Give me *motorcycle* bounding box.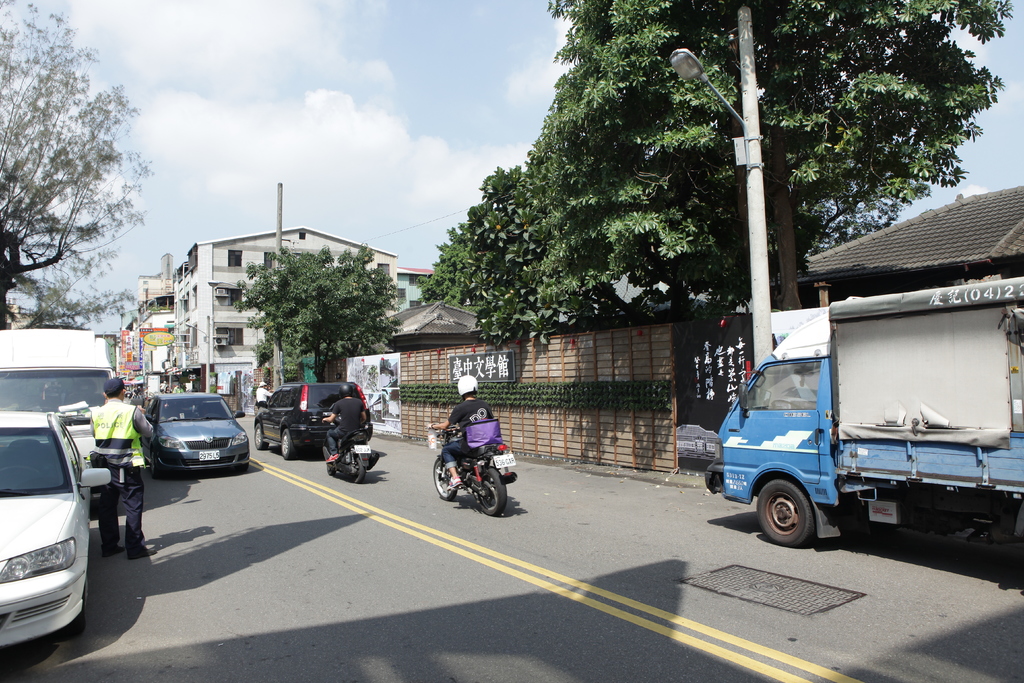
(x1=433, y1=425, x2=522, y2=521).
